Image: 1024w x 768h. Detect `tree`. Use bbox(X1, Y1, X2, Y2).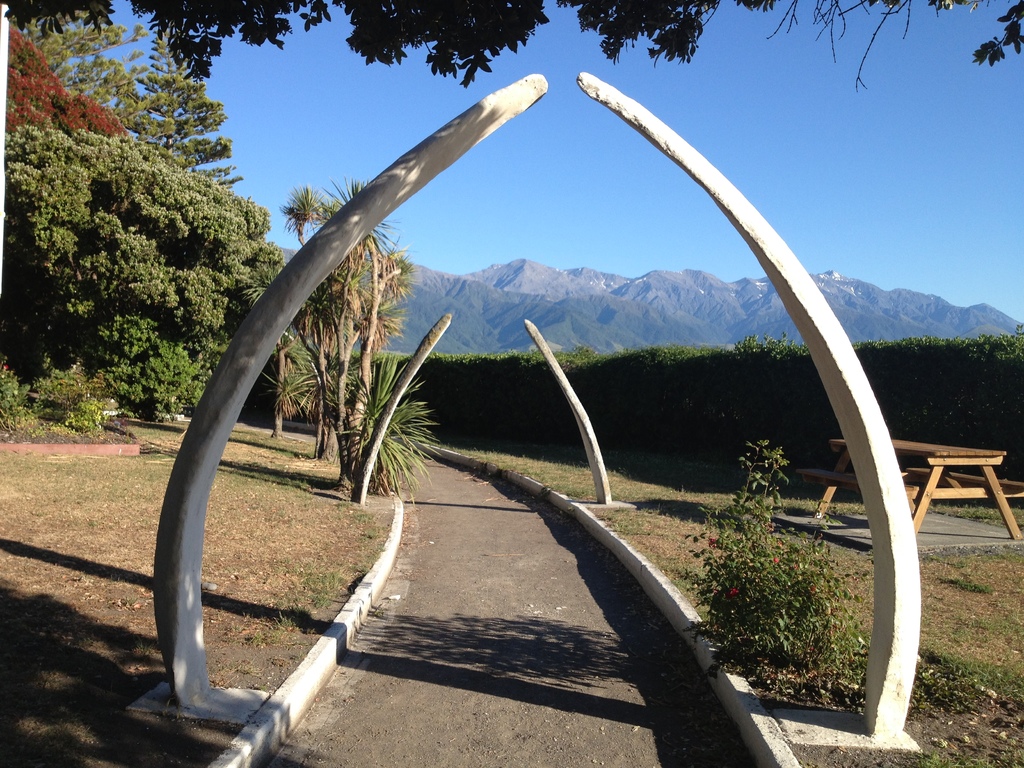
bbox(24, 8, 144, 106).
